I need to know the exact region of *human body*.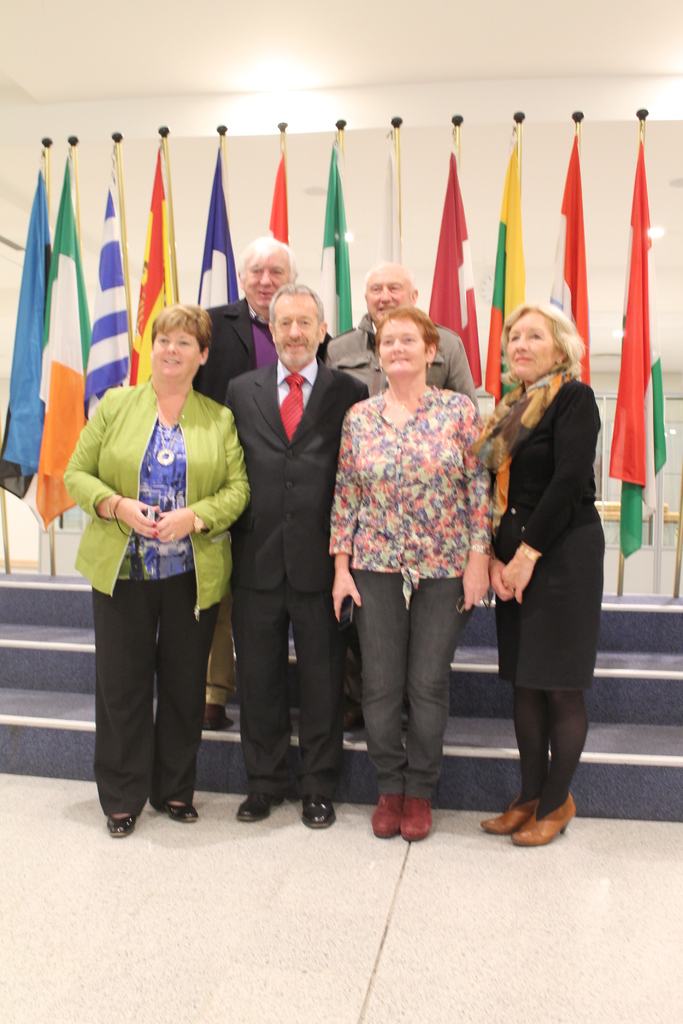
Region: (472, 363, 616, 851).
